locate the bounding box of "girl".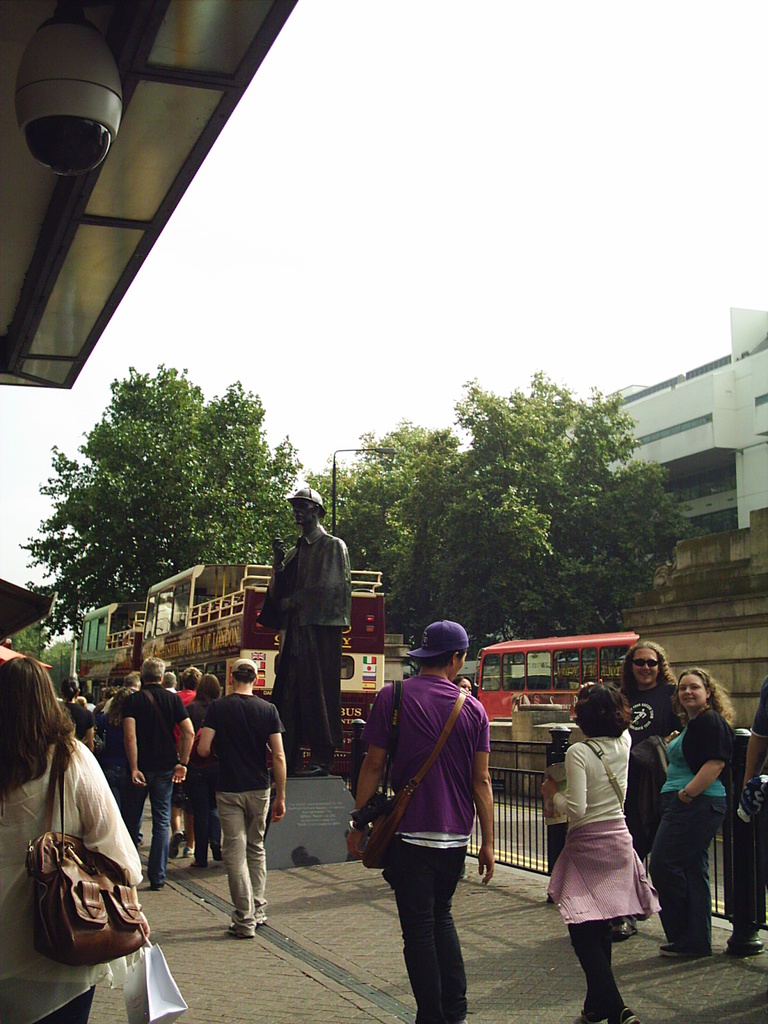
Bounding box: bbox=[0, 657, 137, 1023].
